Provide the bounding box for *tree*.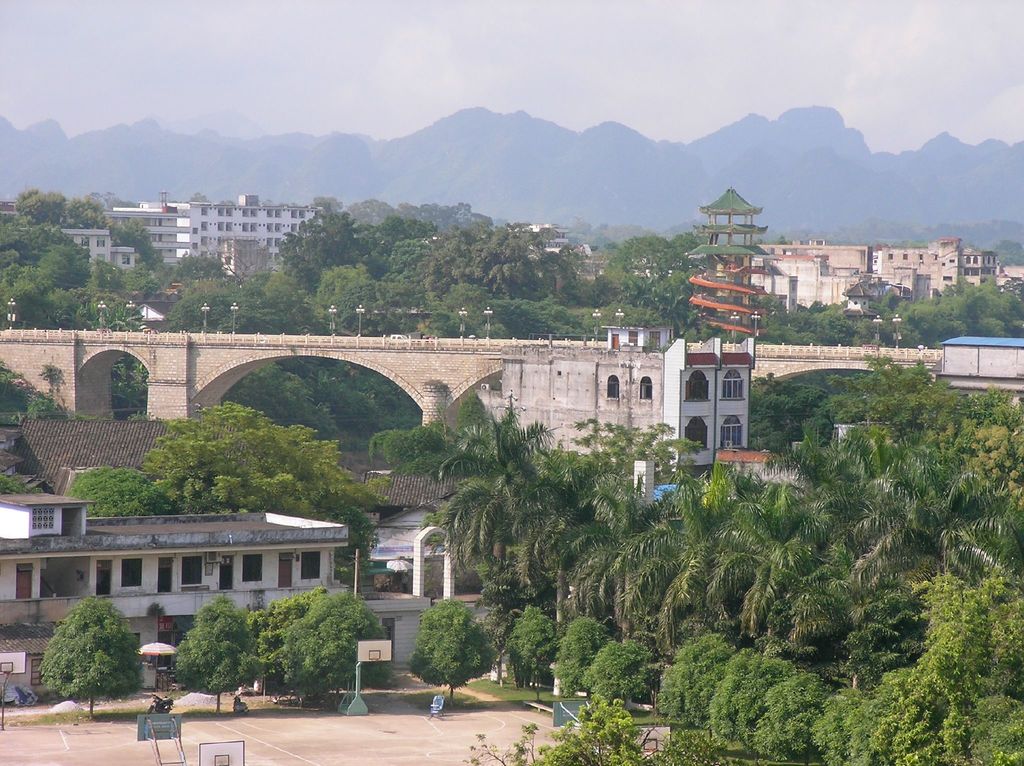
rect(506, 609, 559, 690).
